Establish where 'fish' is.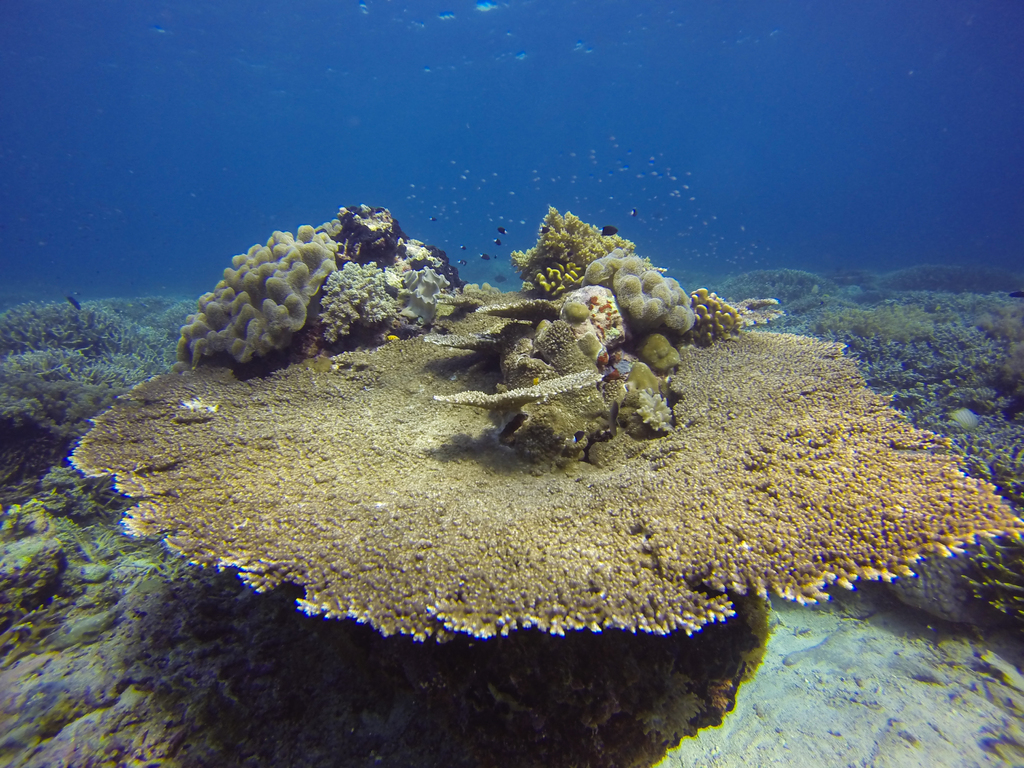
Established at detection(480, 253, 490, 261).
